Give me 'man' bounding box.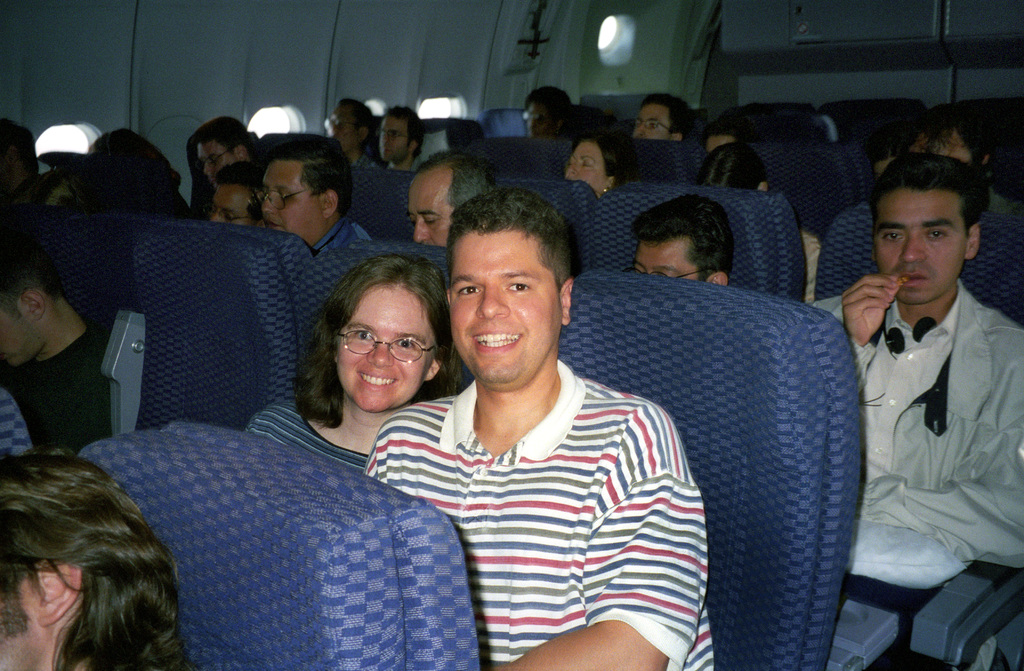
select_region(0, 246, 111, 452).
